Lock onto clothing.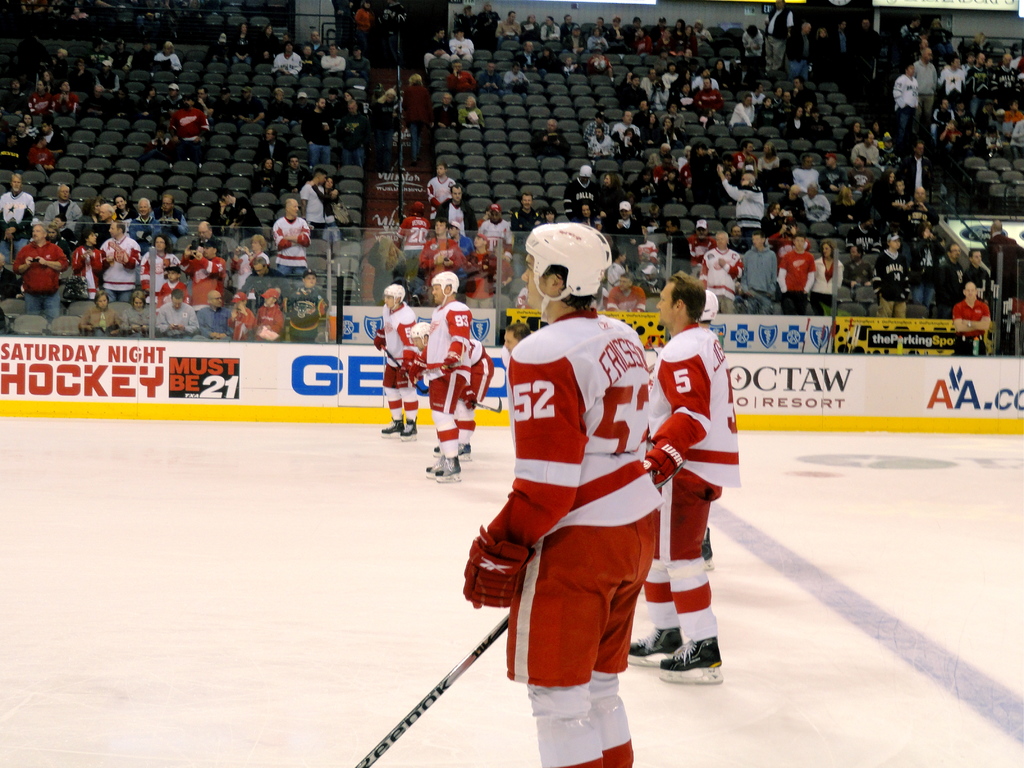
Locked: 778, 243, 822, 297.
